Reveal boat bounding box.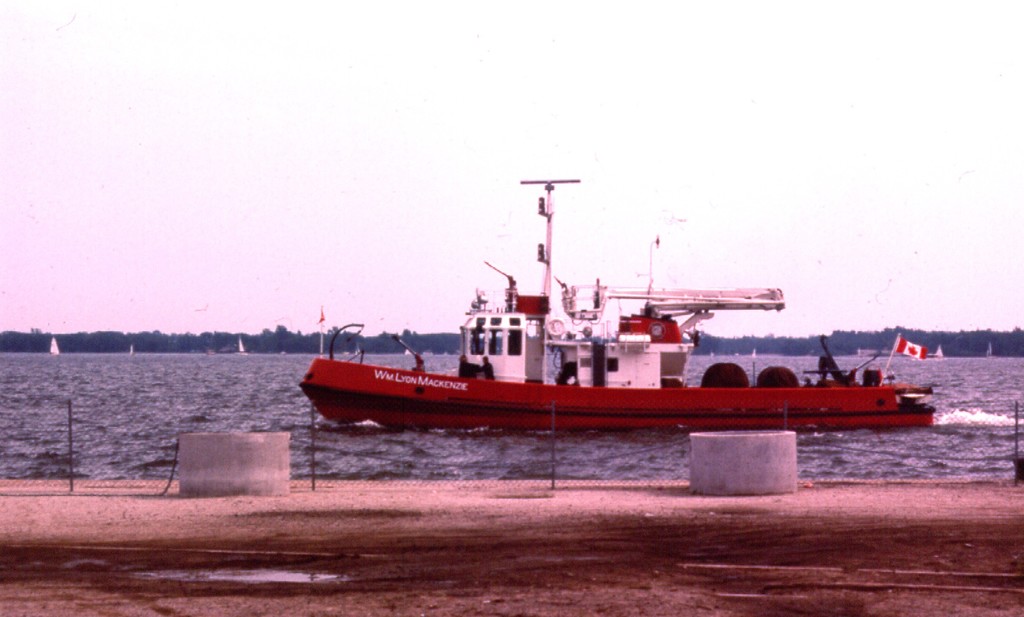
Revealed: rect(236, 335, 253, 355).
